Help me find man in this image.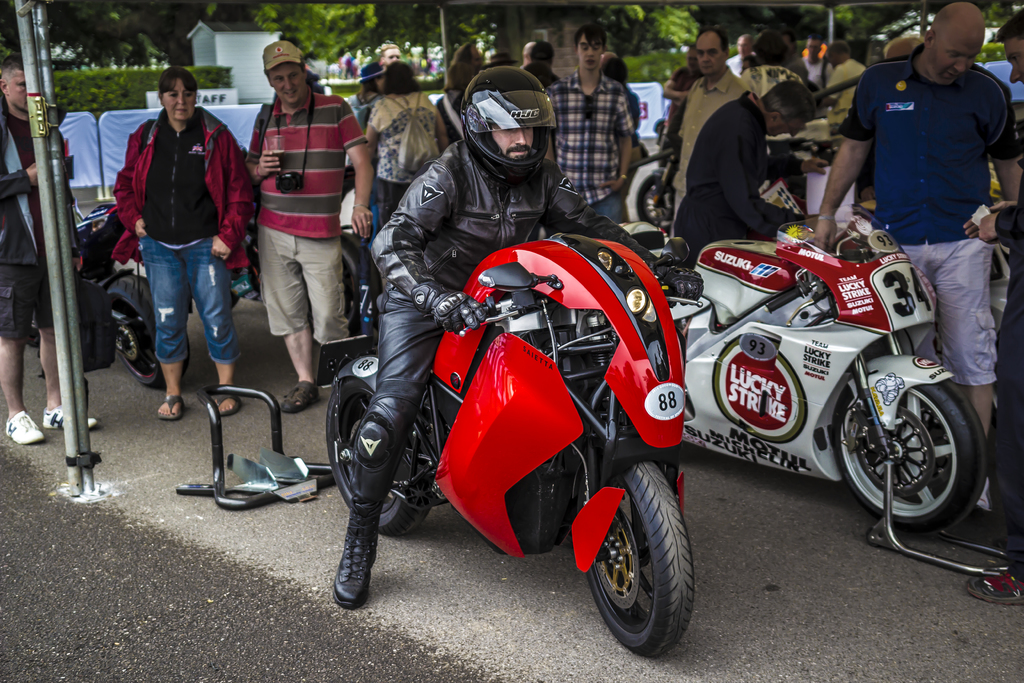
Found it: <bbox>669, 24, 751, 229</bbox>.
